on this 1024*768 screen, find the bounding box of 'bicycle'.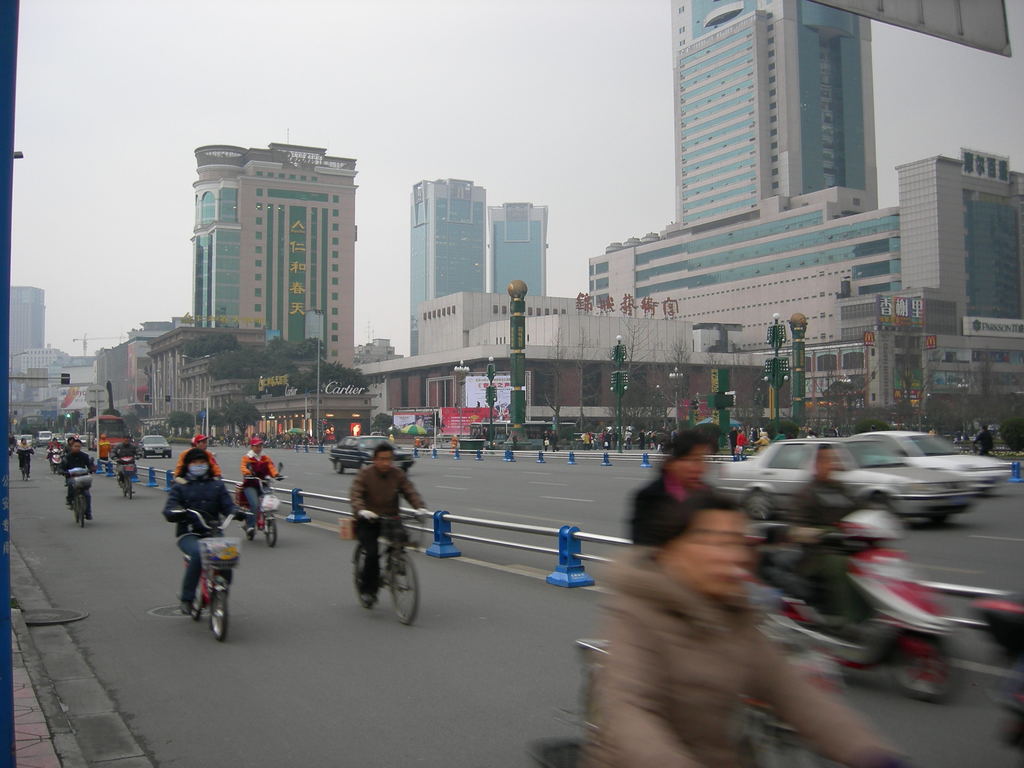
Bounding box: 164,511,260,639.
